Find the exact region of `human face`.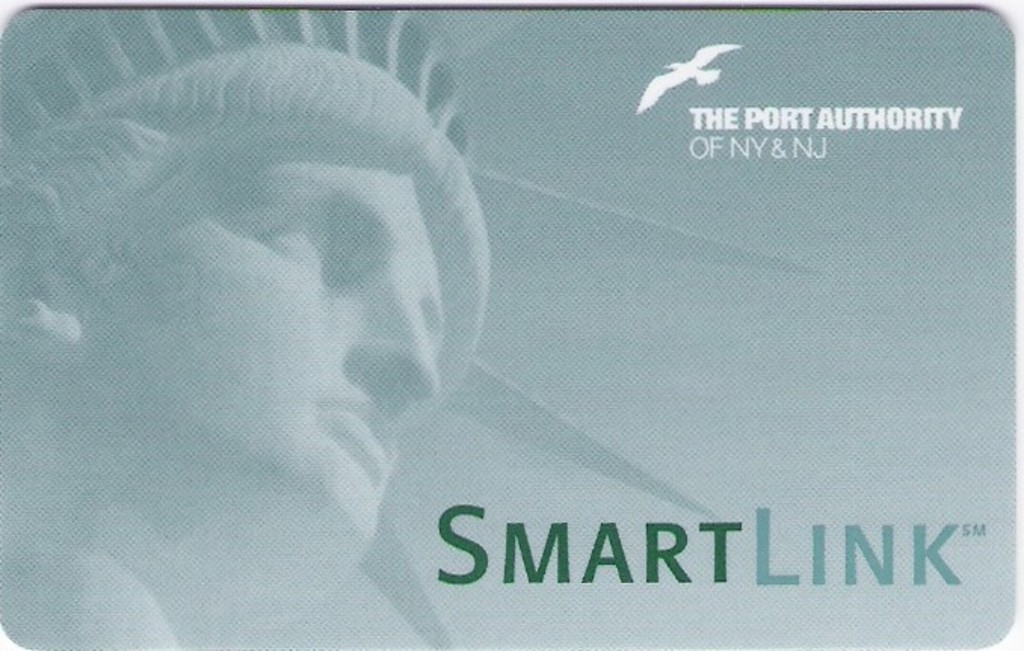
Exact region: locate(77, 165, 447, 633).
